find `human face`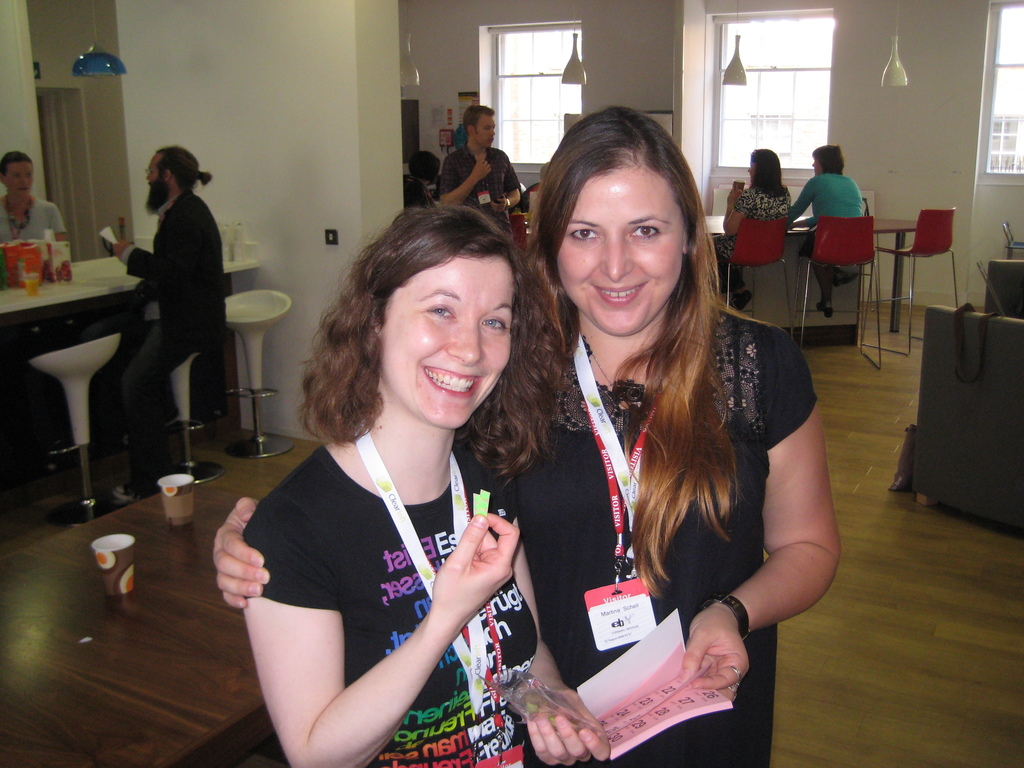
bbox(381, 260, 516, 430)
